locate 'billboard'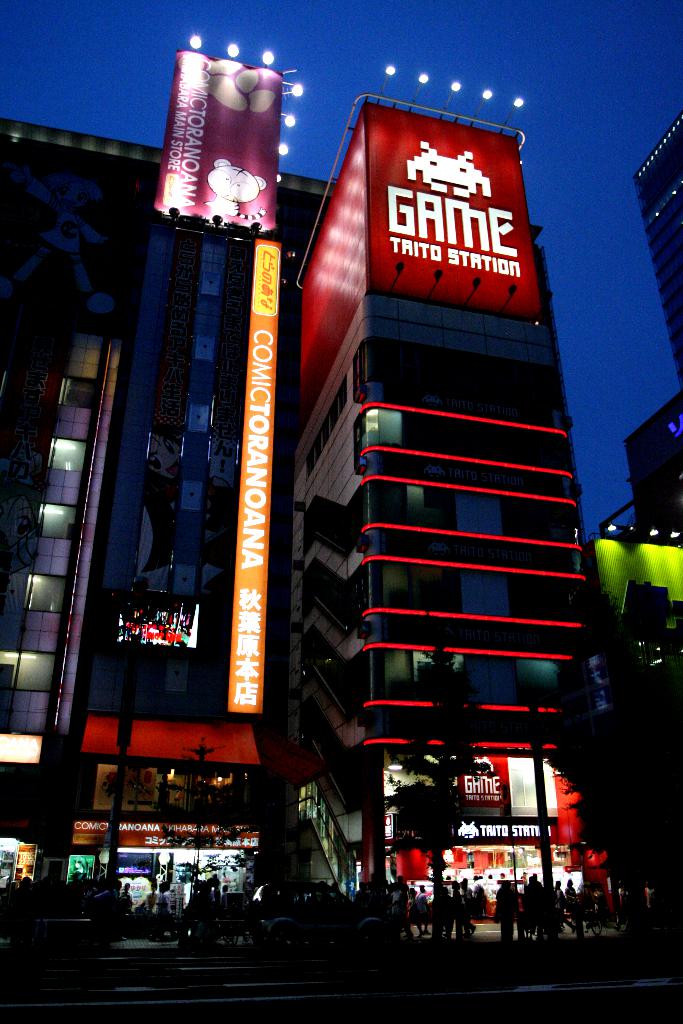
detection(62, 851, 246, 929)
